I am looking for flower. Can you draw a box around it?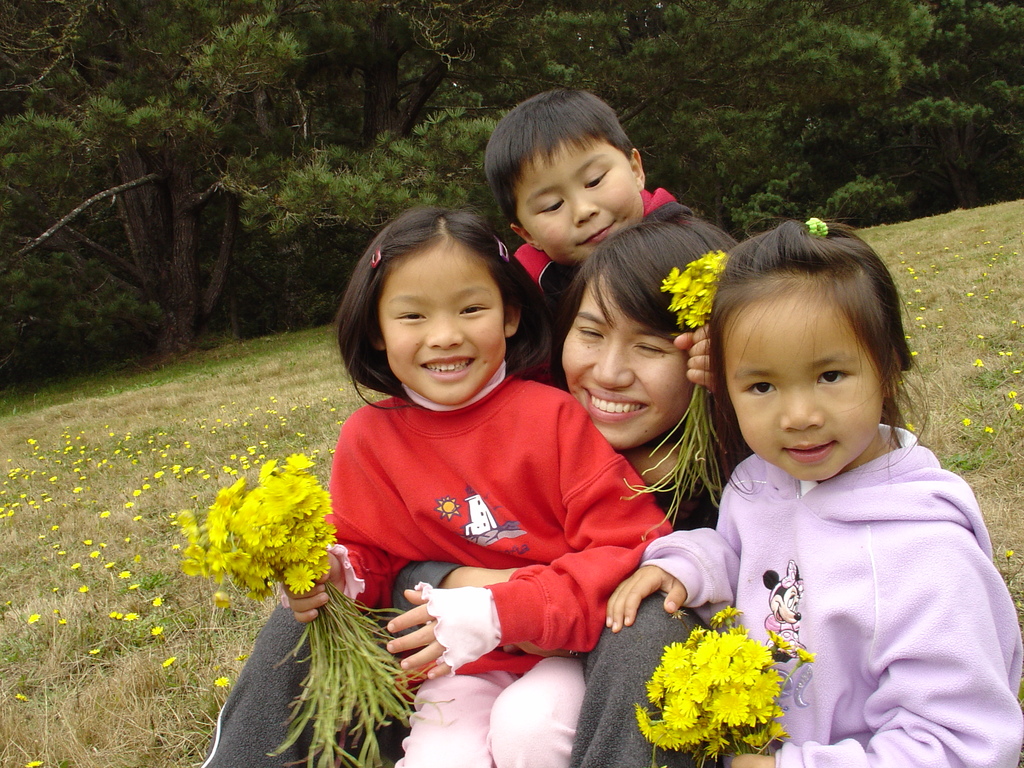
Sure, the bounding box is 982/275/986/278.
